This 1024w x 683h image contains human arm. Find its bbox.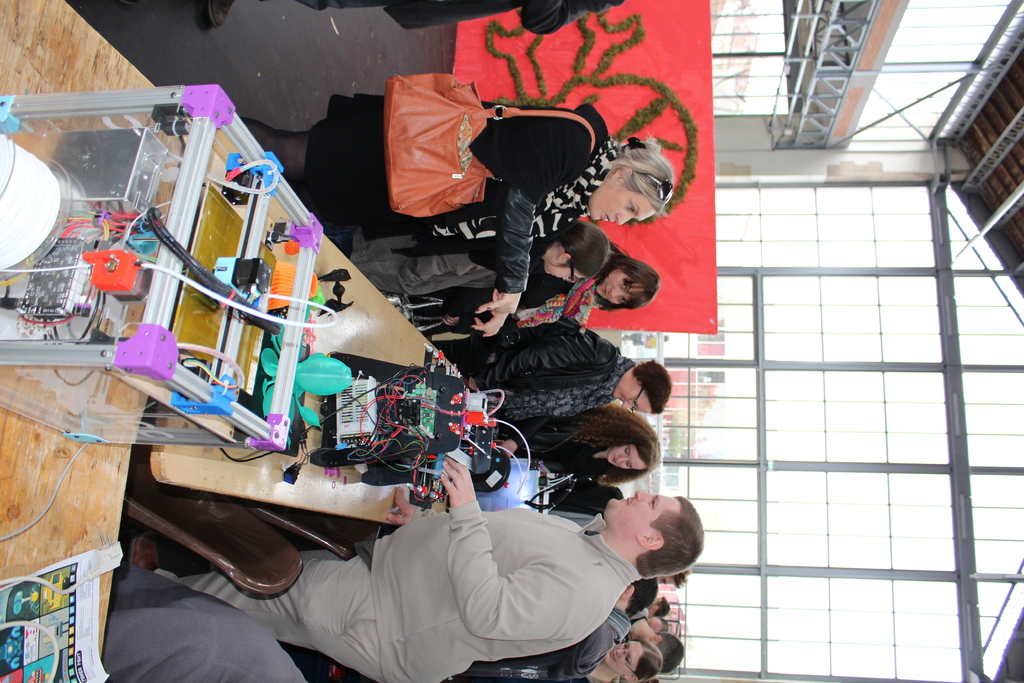
[468, 334, 618, 391].
